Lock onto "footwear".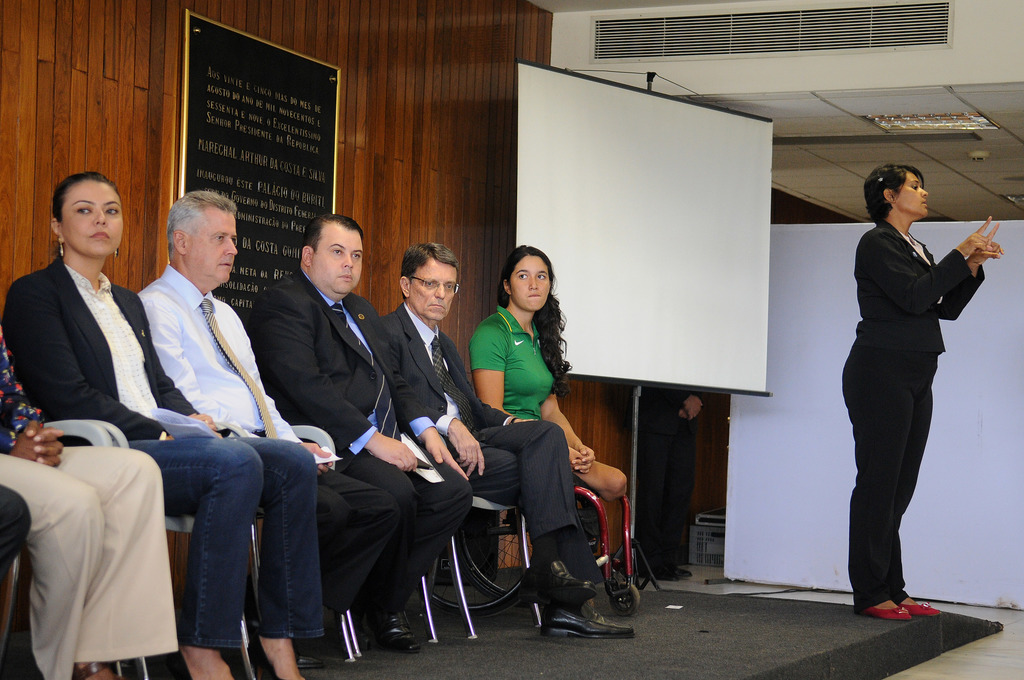
Locked: Rect(72, 663, 123, 679).
